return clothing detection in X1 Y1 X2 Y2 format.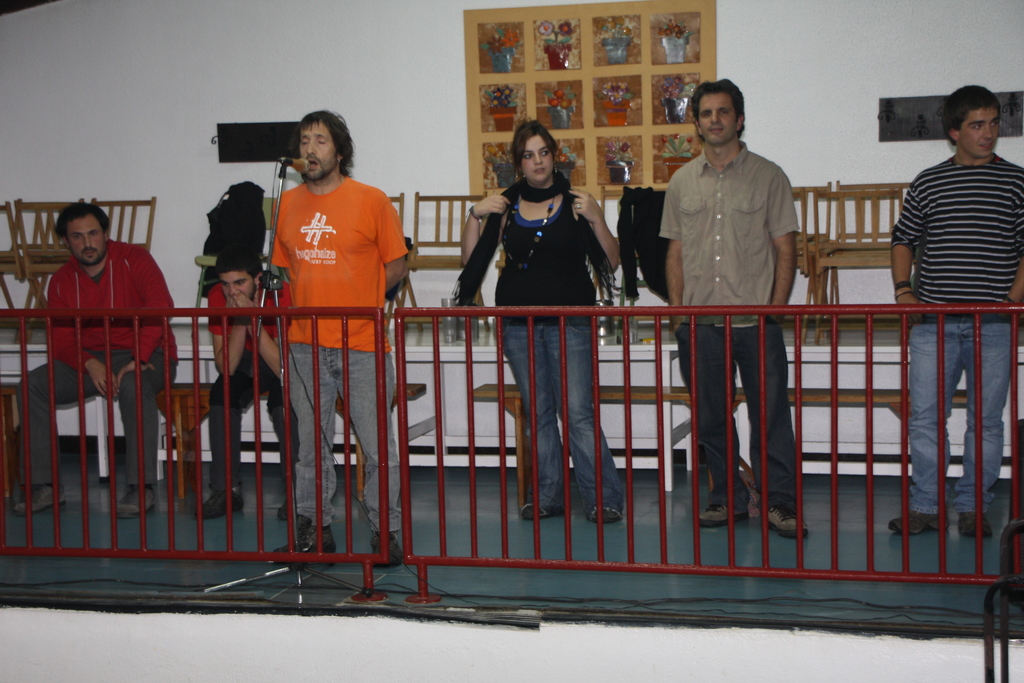
895 156 1023 507.
